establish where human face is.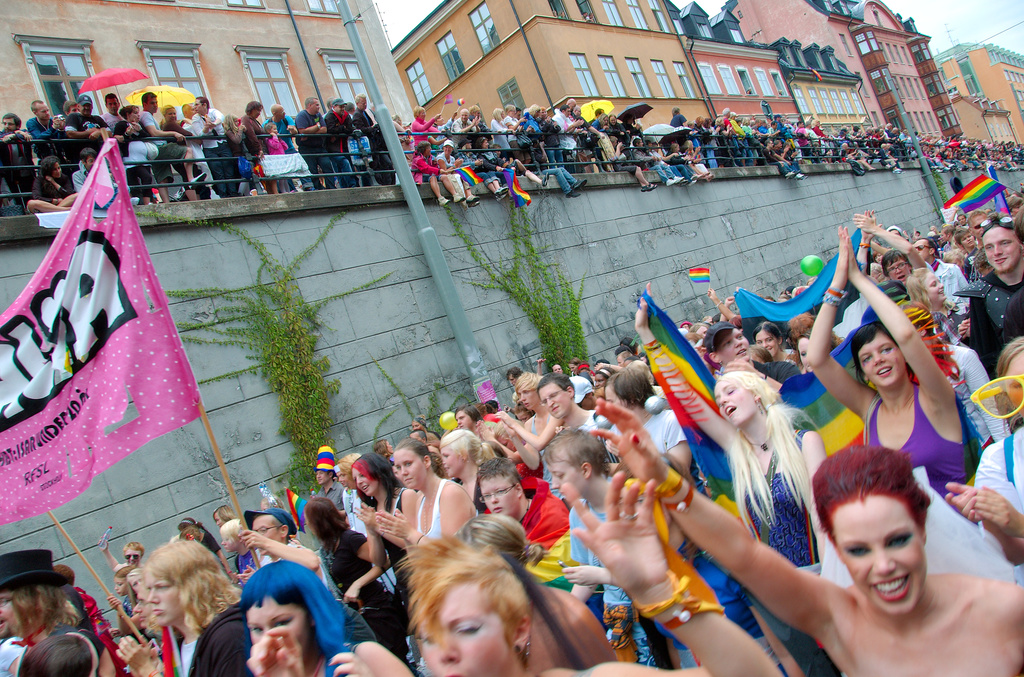
Established at region(1005, 353, 1023, 418).
